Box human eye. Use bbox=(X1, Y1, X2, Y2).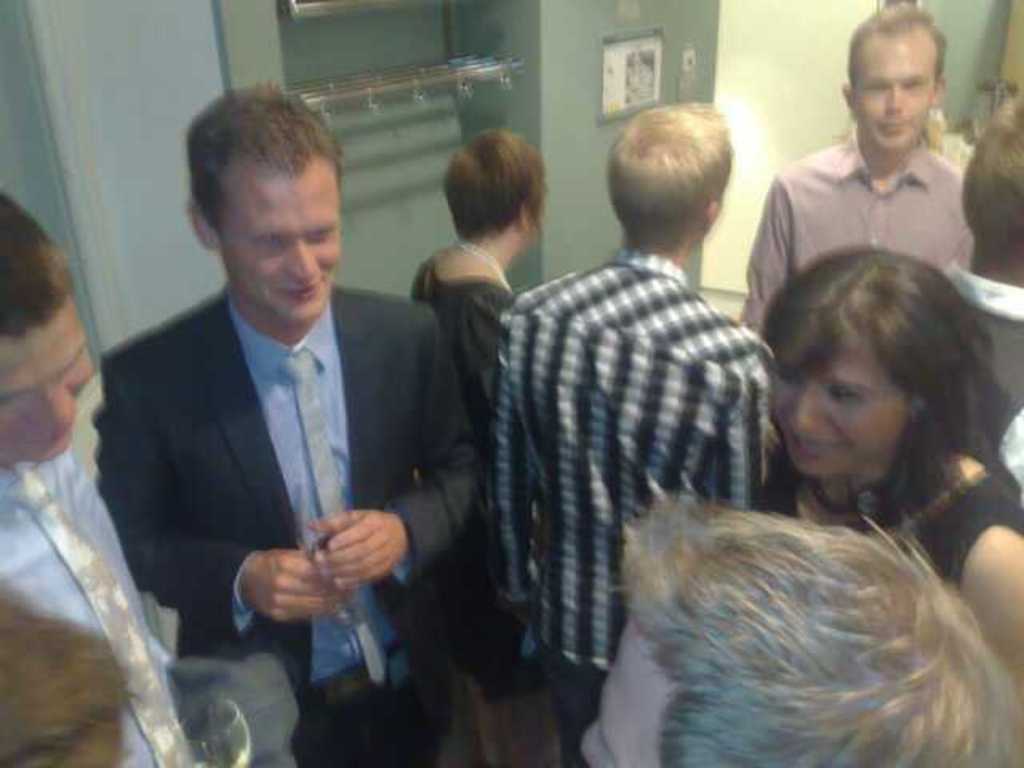
bbox=(866, 77, 886, 98).
